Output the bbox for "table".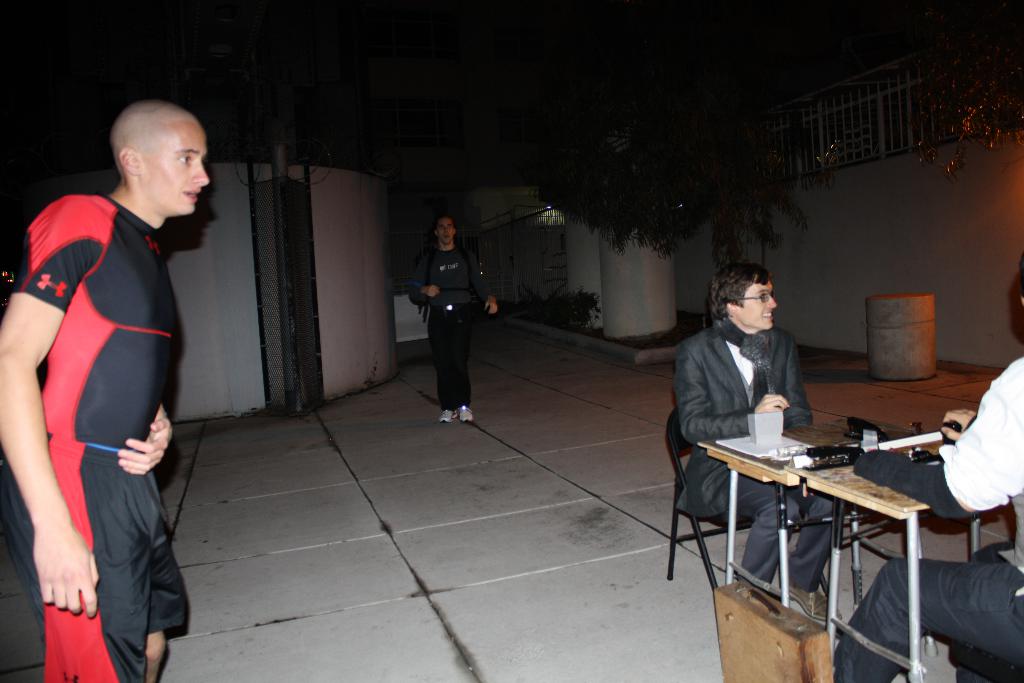
l=682, t=402, r=984, b=651.
